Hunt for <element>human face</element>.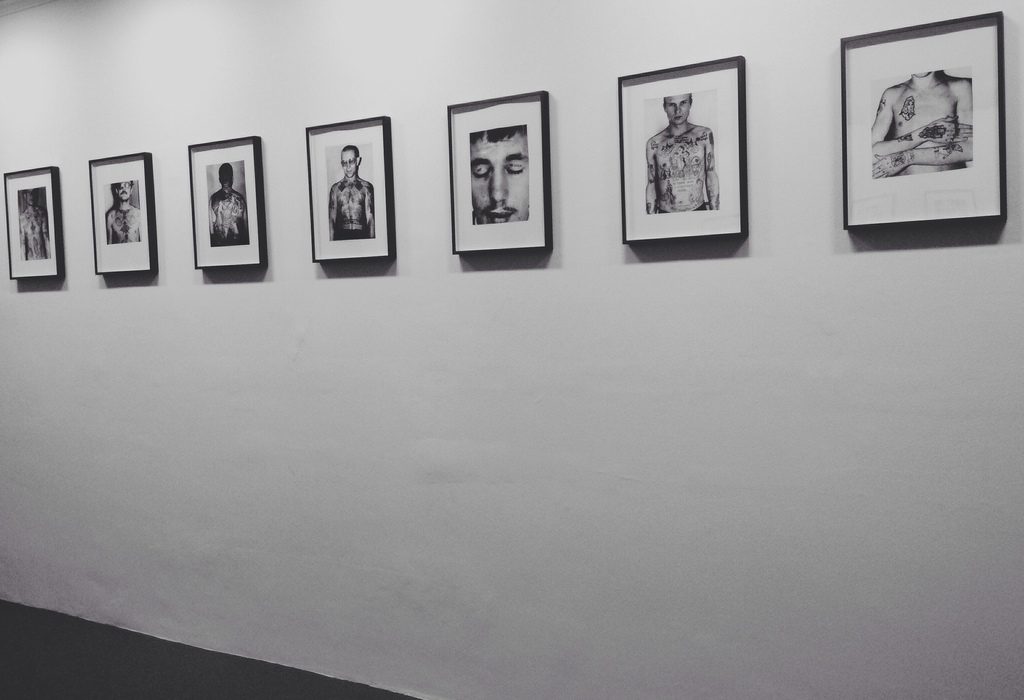
Hunted down at bbox=(343, 146, 356, 176).
